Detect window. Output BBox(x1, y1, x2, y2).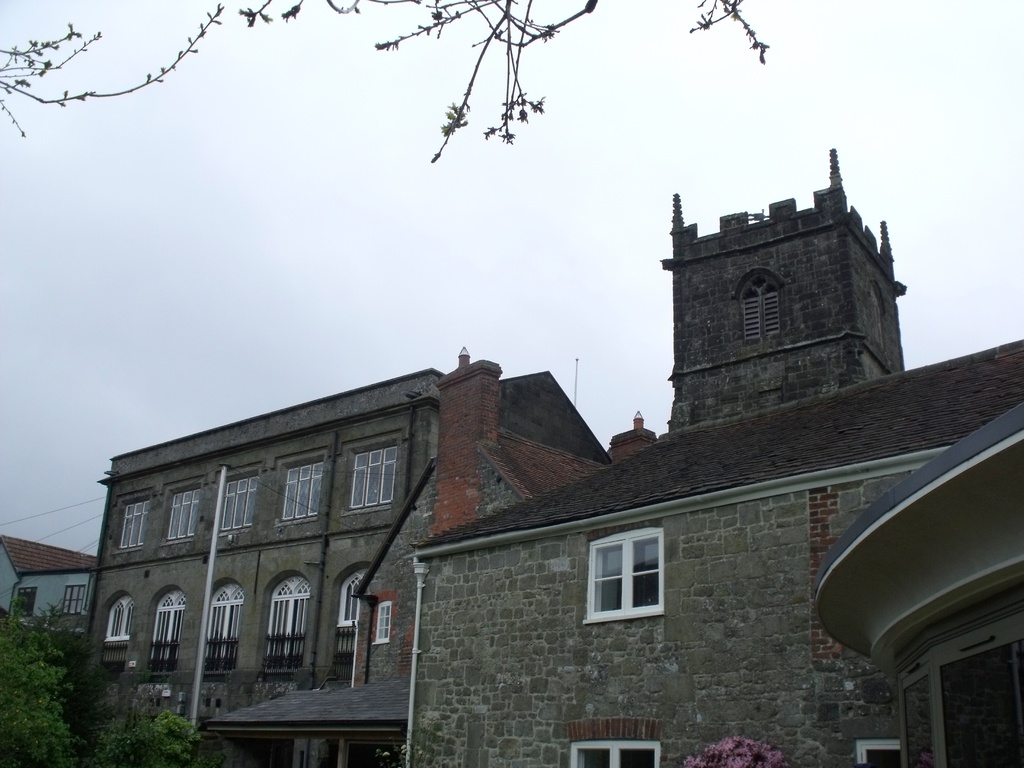
BBox(349, 445, 394, 506).
